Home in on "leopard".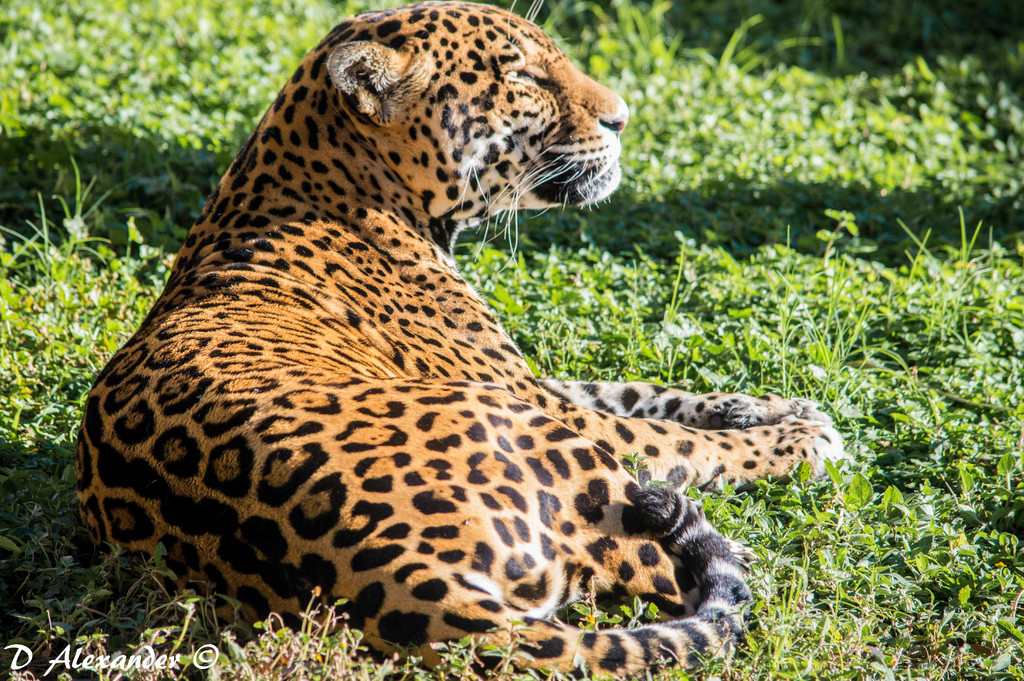
Homed in at <box>71,0,843,680</box>.
